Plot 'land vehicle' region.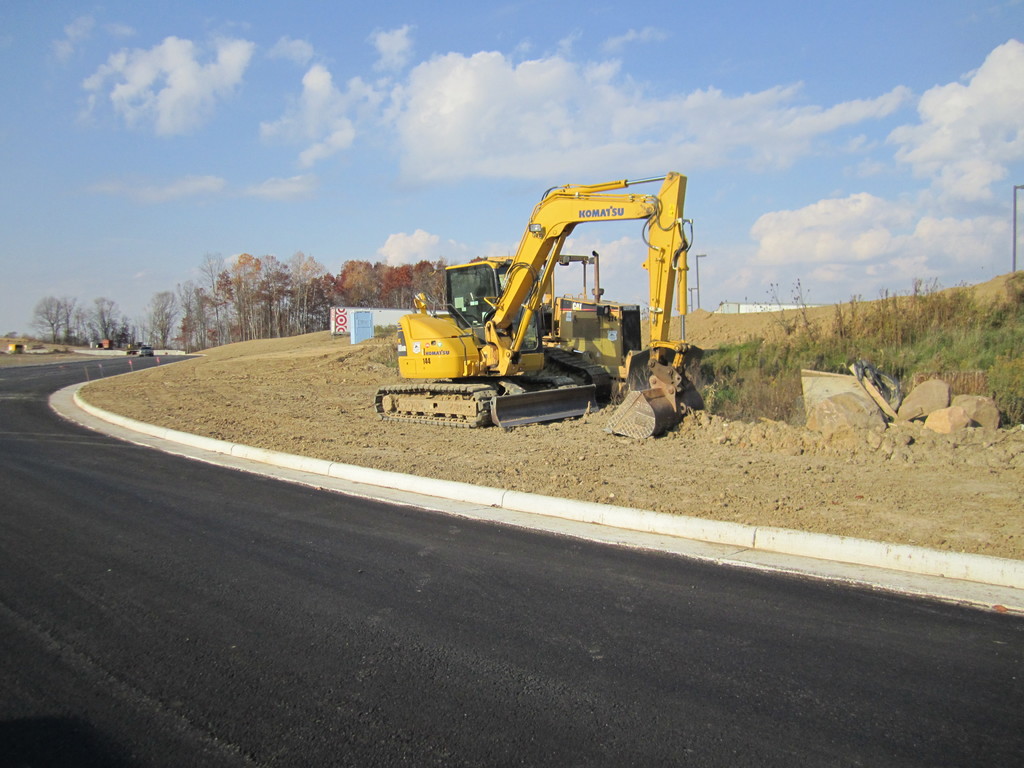
Plotted at x1=141 y1=349 x2=153 y2=355.
